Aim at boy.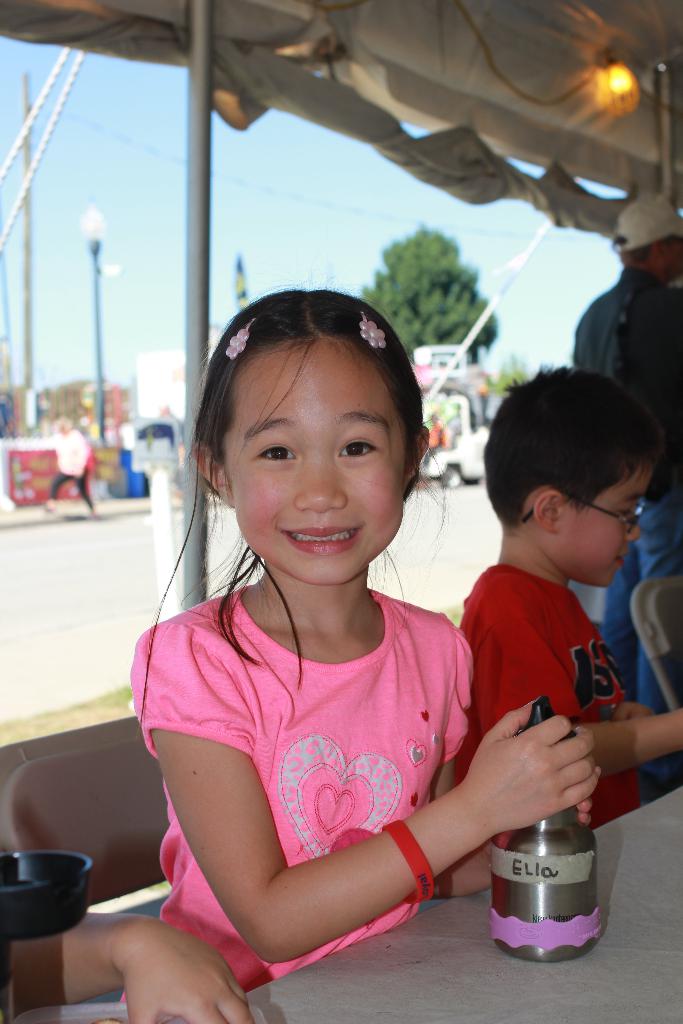
Aimed at rect(457, 361, 682, 852).
